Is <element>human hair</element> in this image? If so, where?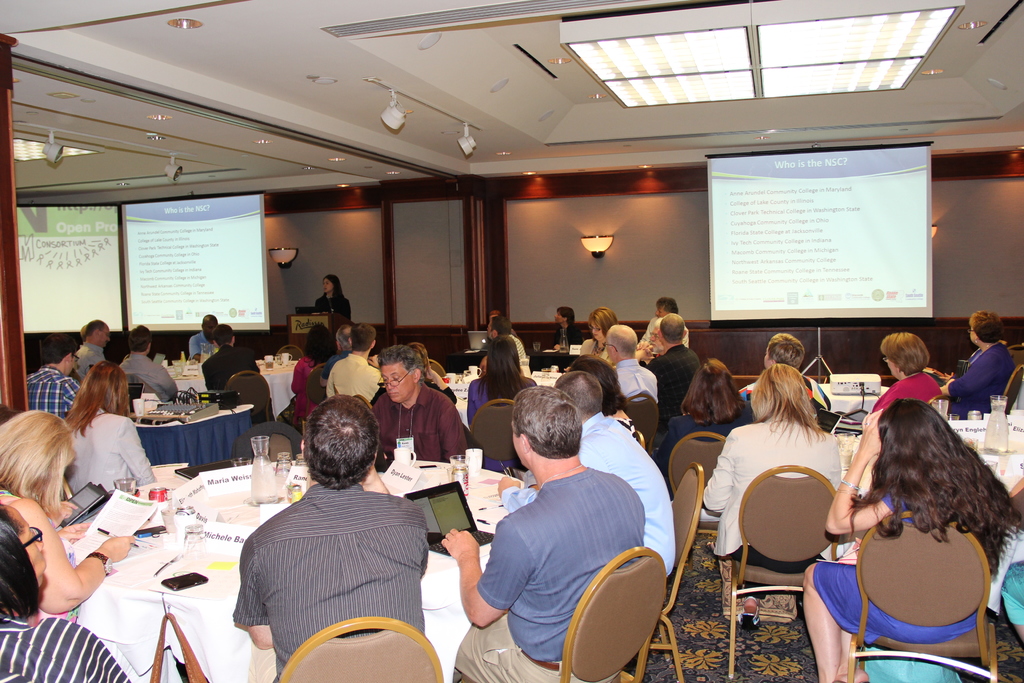
Yes, at bbox=[474, 335, 521, 409].
